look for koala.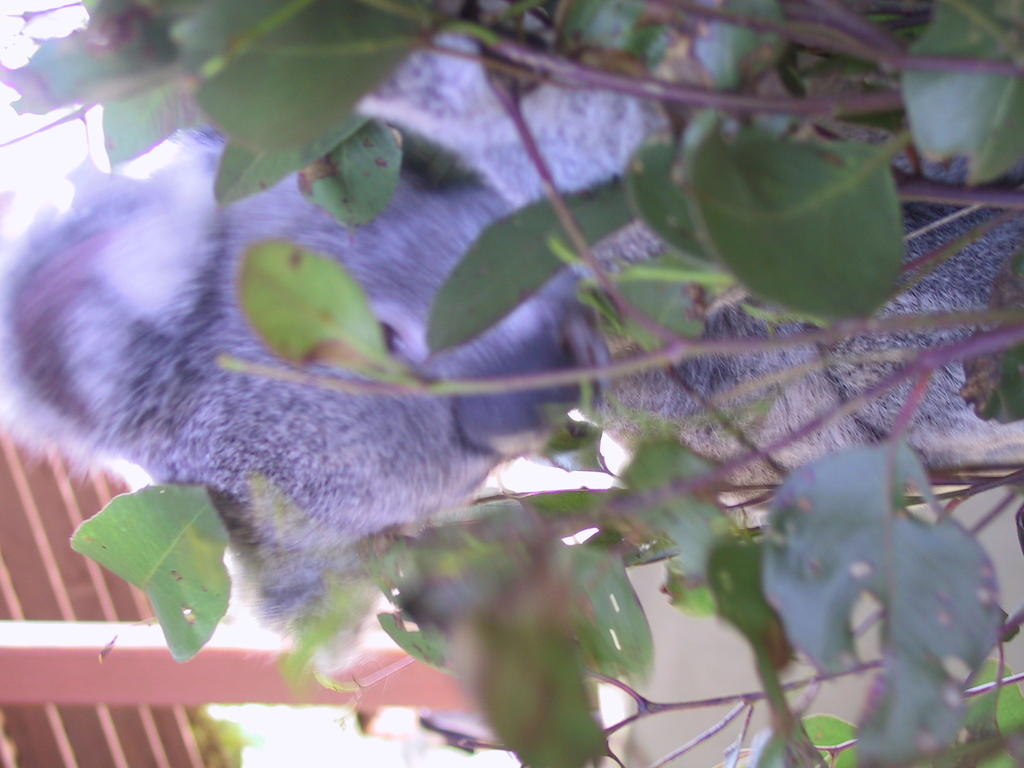
Found: 0,19,1023,680.
